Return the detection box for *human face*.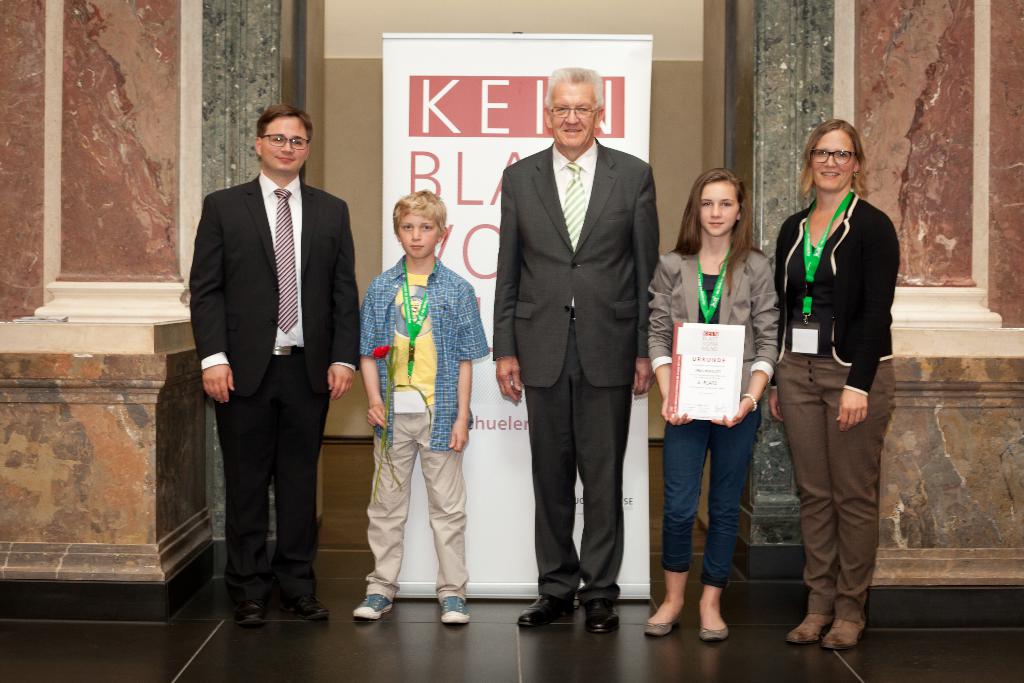
[left=703, top=182, right=737, bottom=237].
